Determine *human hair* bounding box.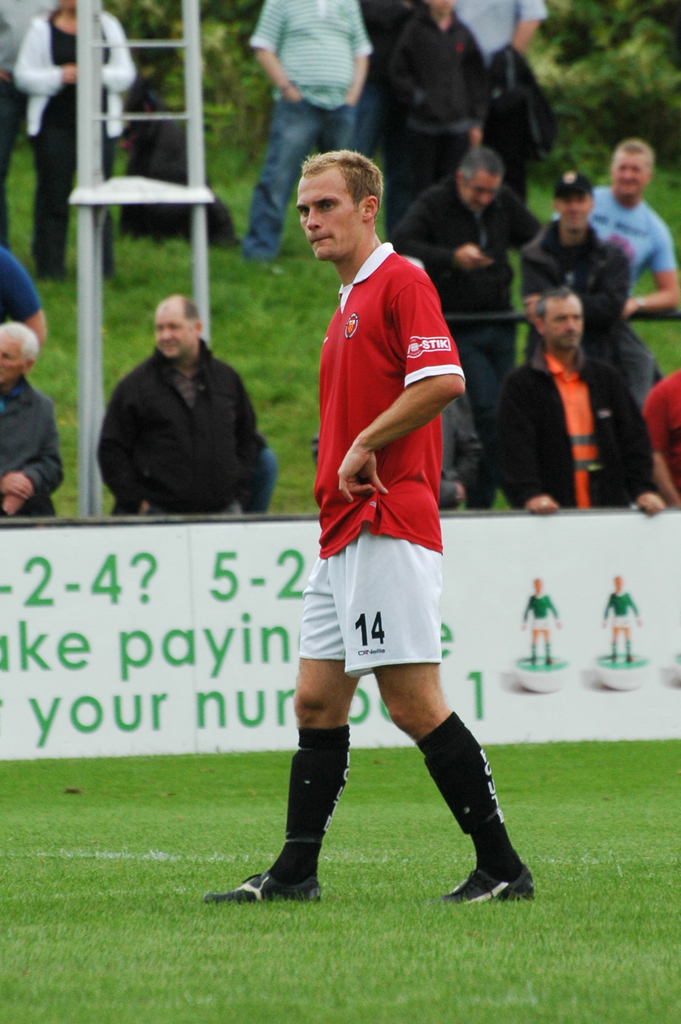
Determined: <region>0, 319, 41, 364</region>.
